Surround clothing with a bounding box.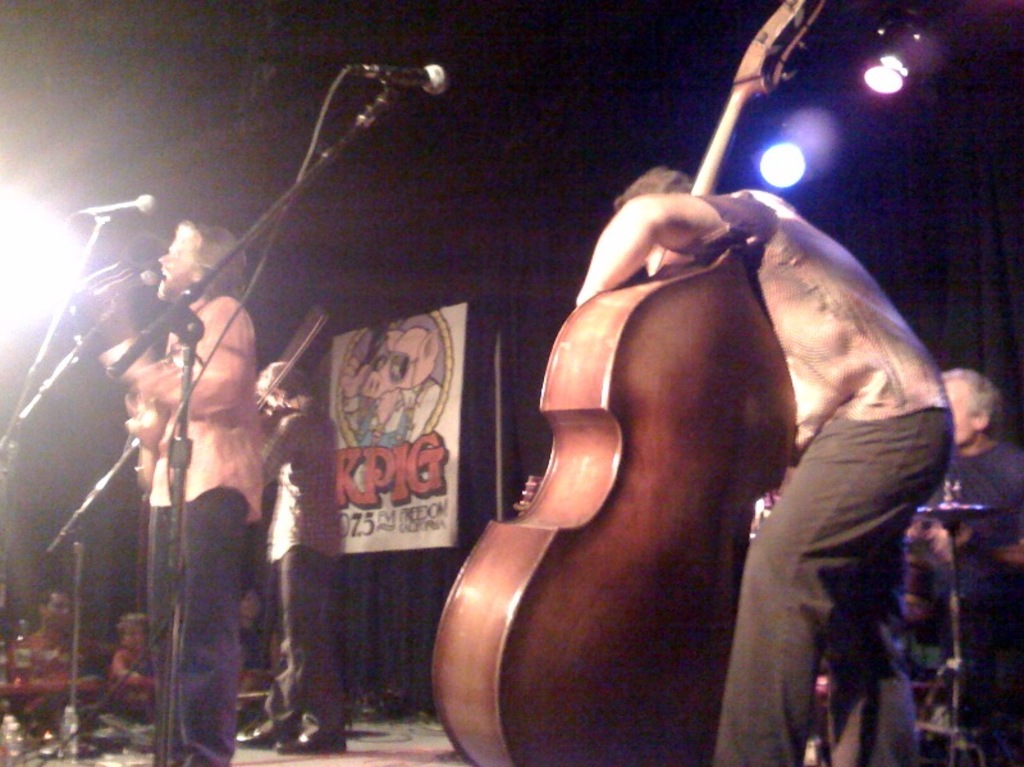
l=701, t=187, r=952, b=766.
